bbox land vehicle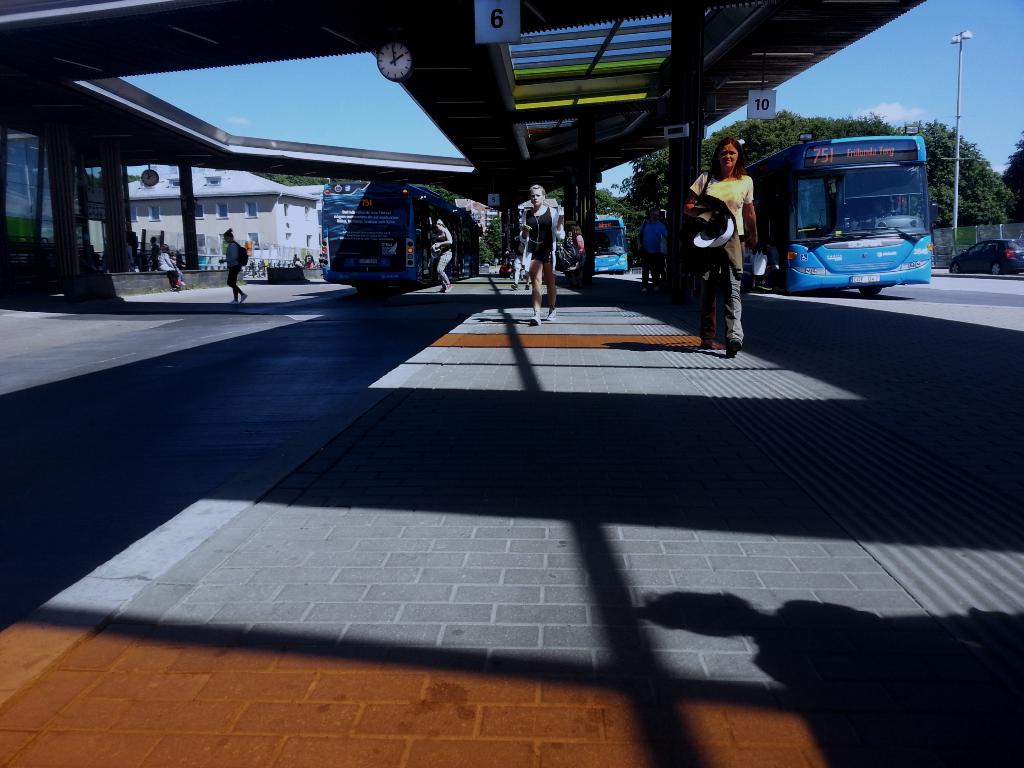
(left=746, top=136, right=931, bottom=297)
